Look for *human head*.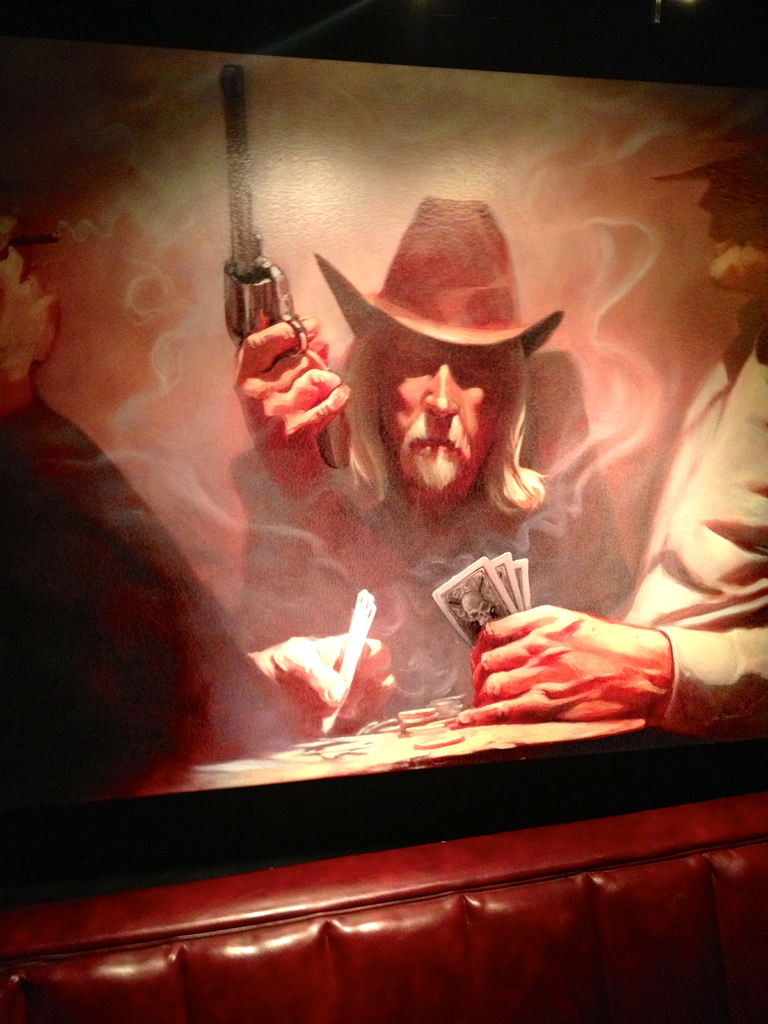
Found: {"left": 647, "top": 108, "right": 767, "bottom": 293}.
